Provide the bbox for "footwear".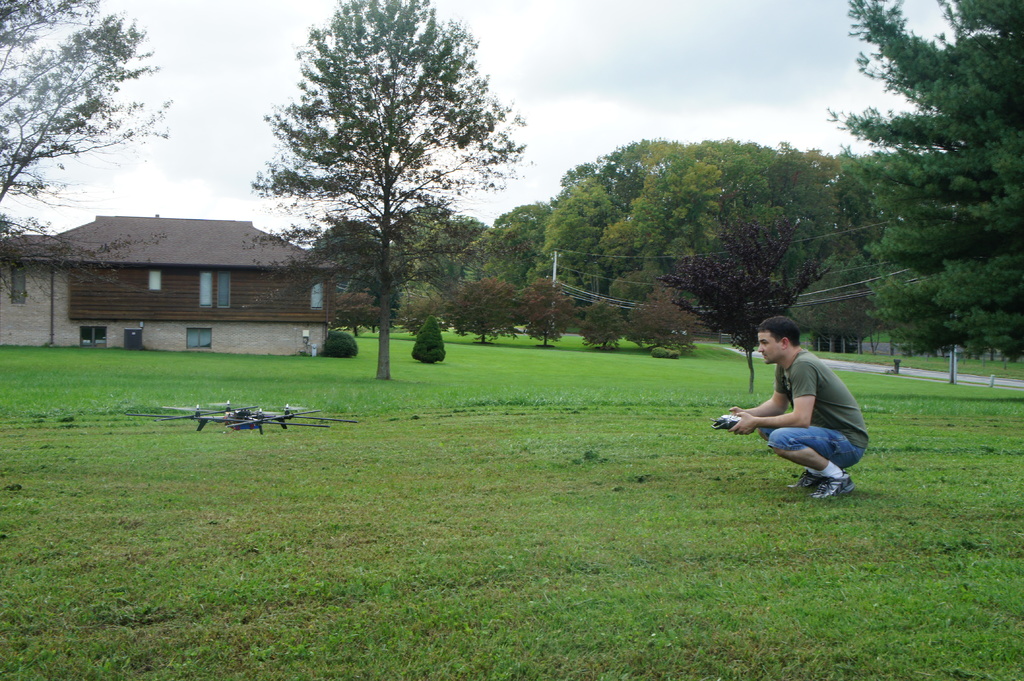
l=813, t=474, r=854, b=501.
